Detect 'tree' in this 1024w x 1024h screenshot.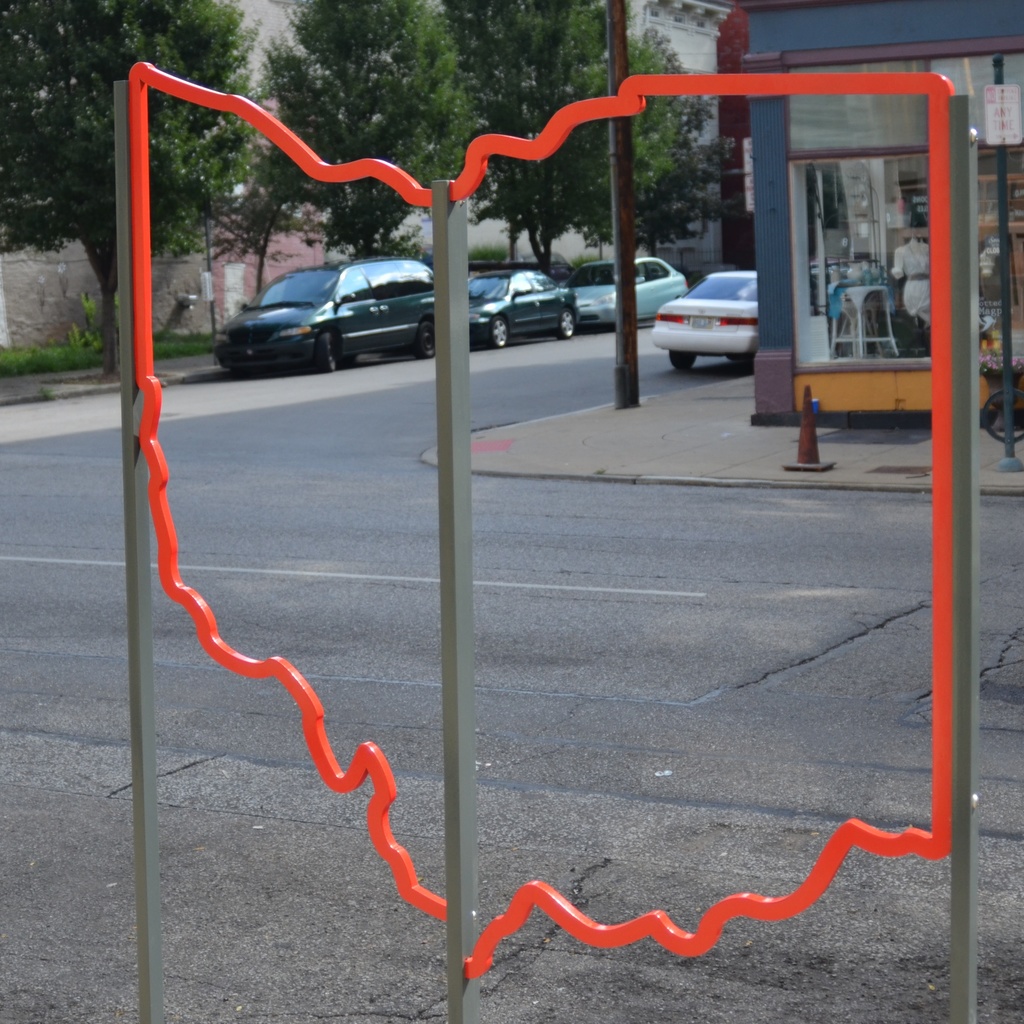
Detection: pyautogui.locateOnScreen(241, 0, 488, 256).
